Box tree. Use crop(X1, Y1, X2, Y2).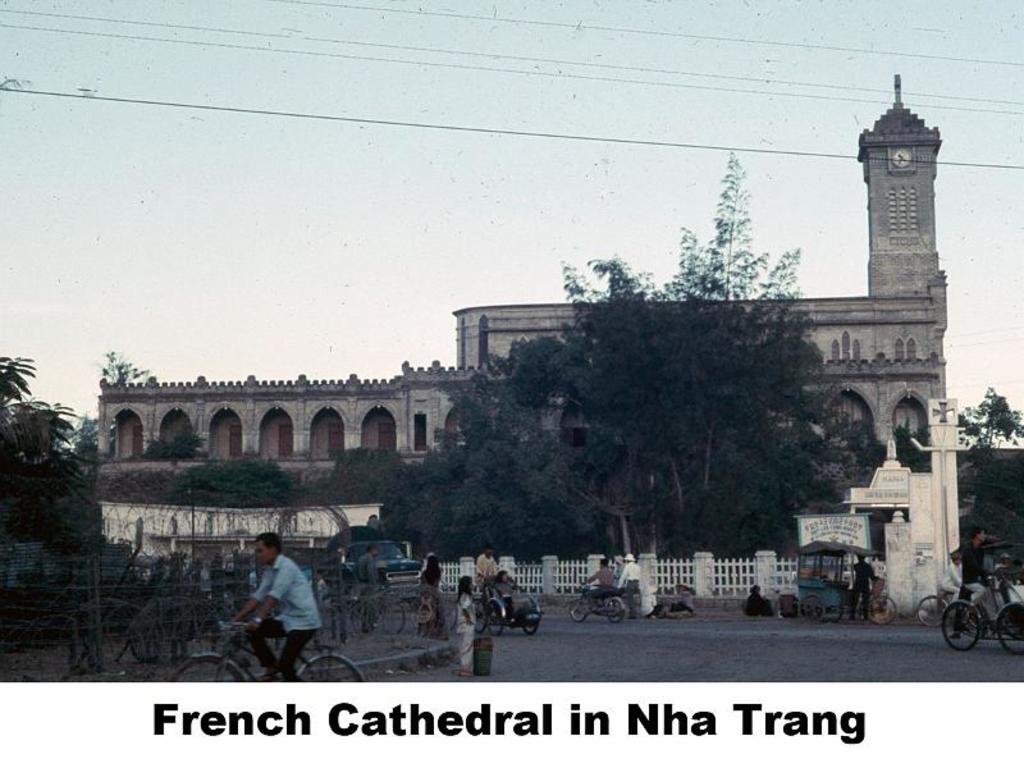
crop(951, 374, 1023, 580).
